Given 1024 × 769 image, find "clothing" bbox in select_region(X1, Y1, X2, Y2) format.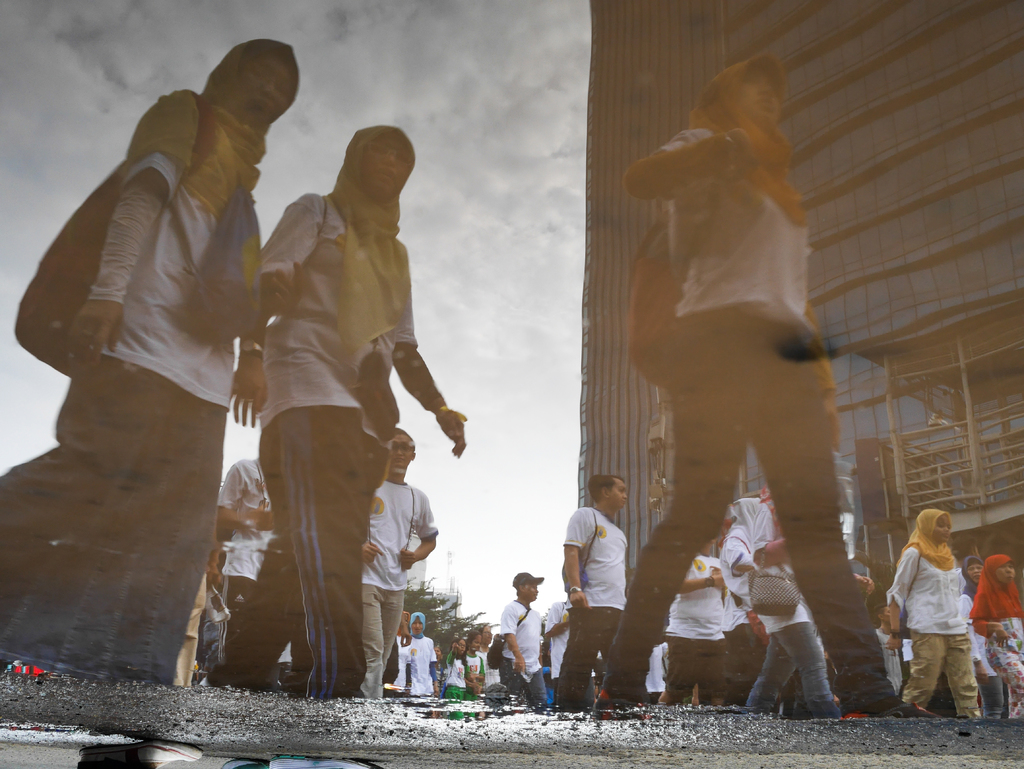
select_region(207, 154, 438, 679).
